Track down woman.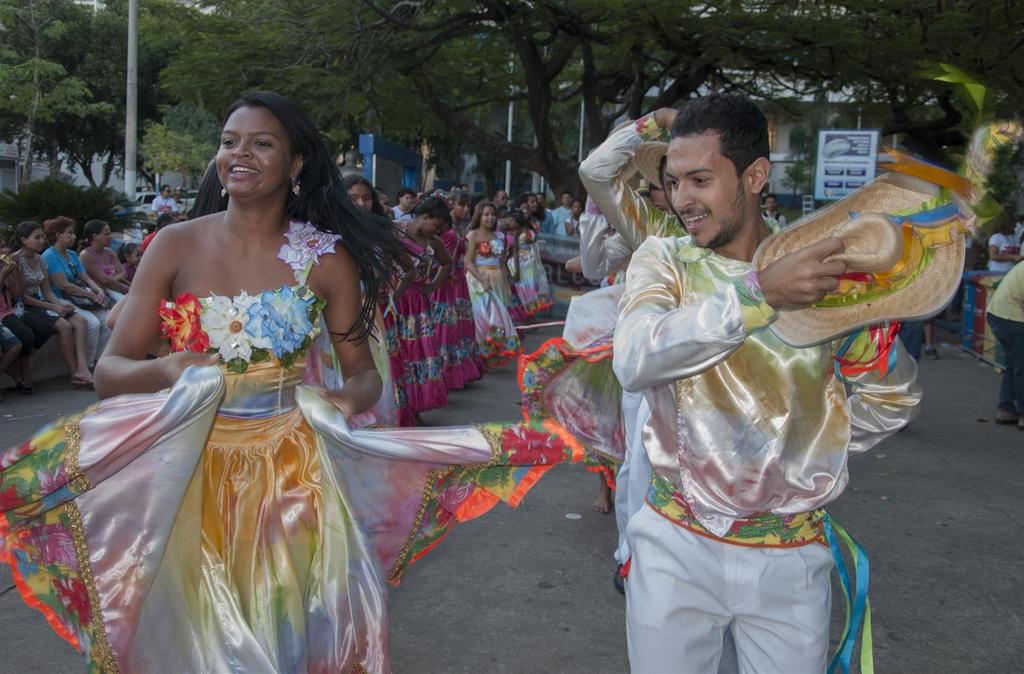
Tracked to [79,220,138,296].
